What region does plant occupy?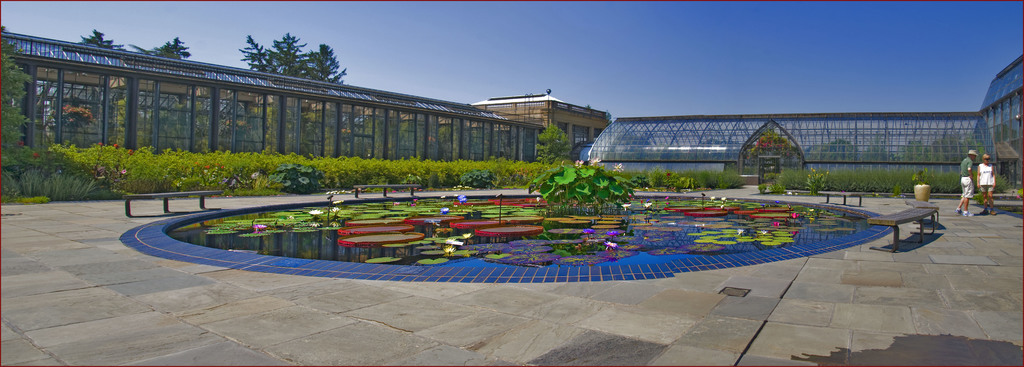
region(314, 191, 342, 223).
